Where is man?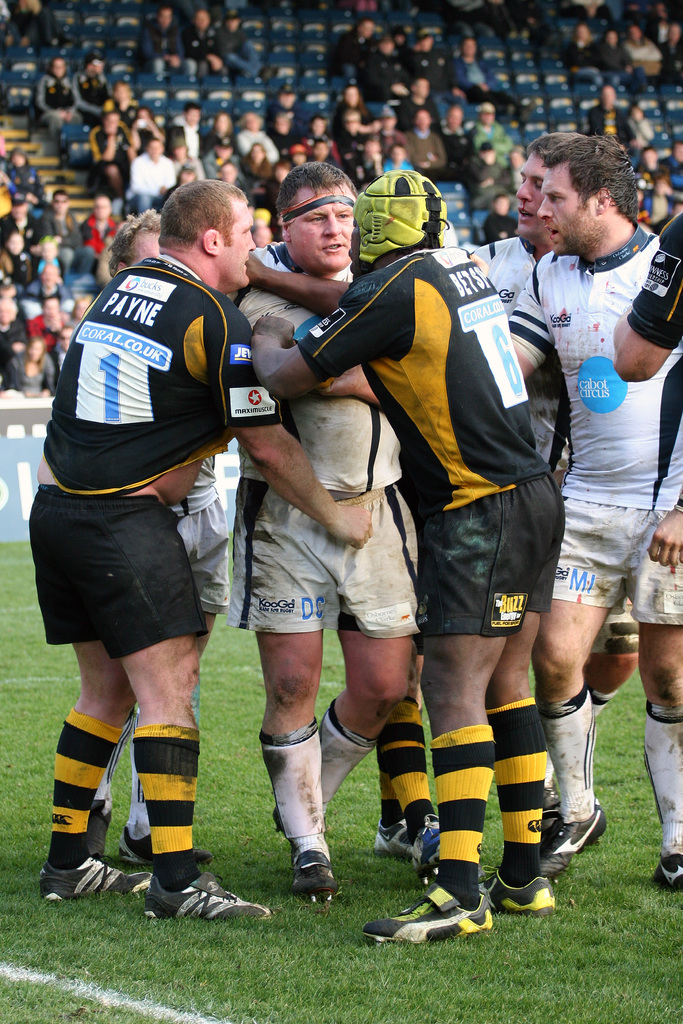
<region>588, 88, 636, 151</region>.
